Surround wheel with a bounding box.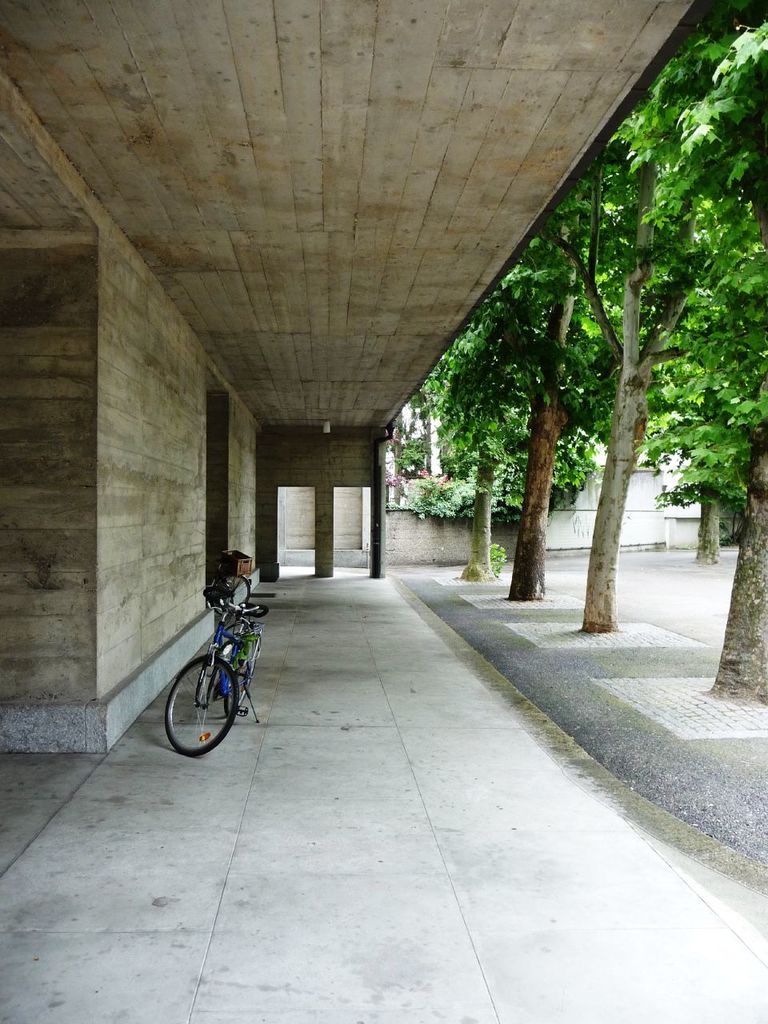
166:642:254:750.
